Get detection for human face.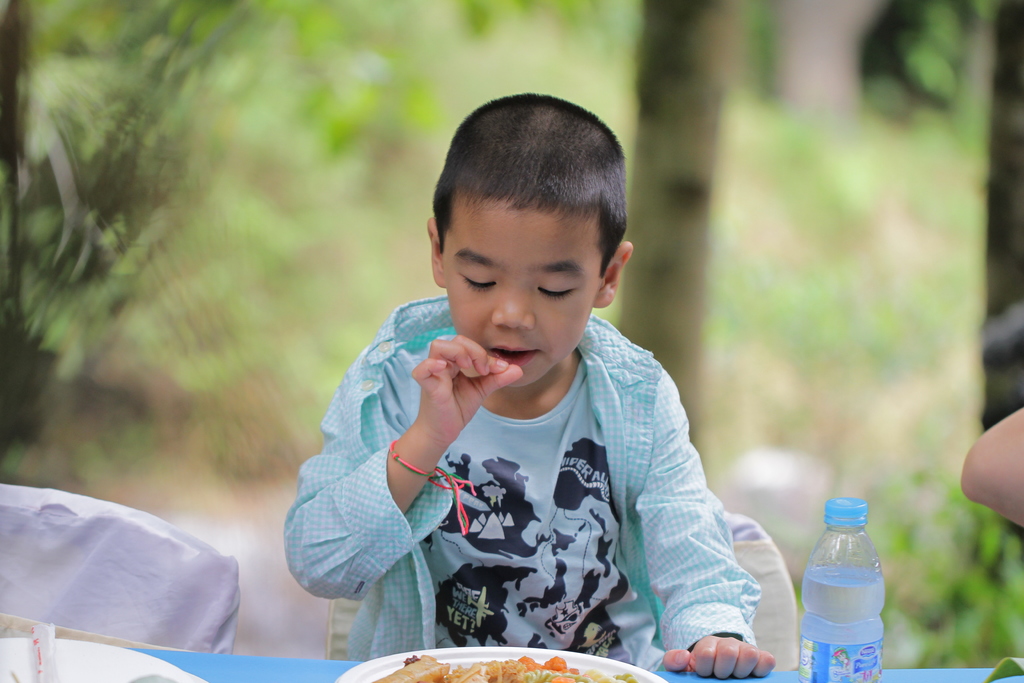
Detection: bbox=[442, 202, 603, 386].
